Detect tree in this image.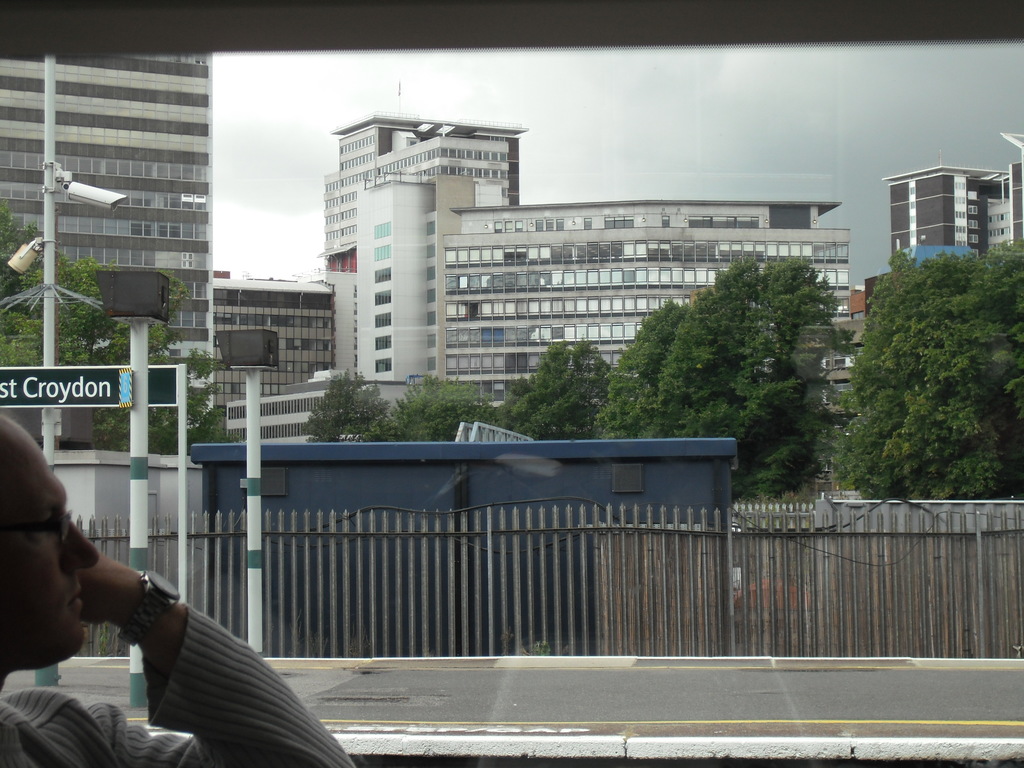
Detection: 828:248:1023:500.
